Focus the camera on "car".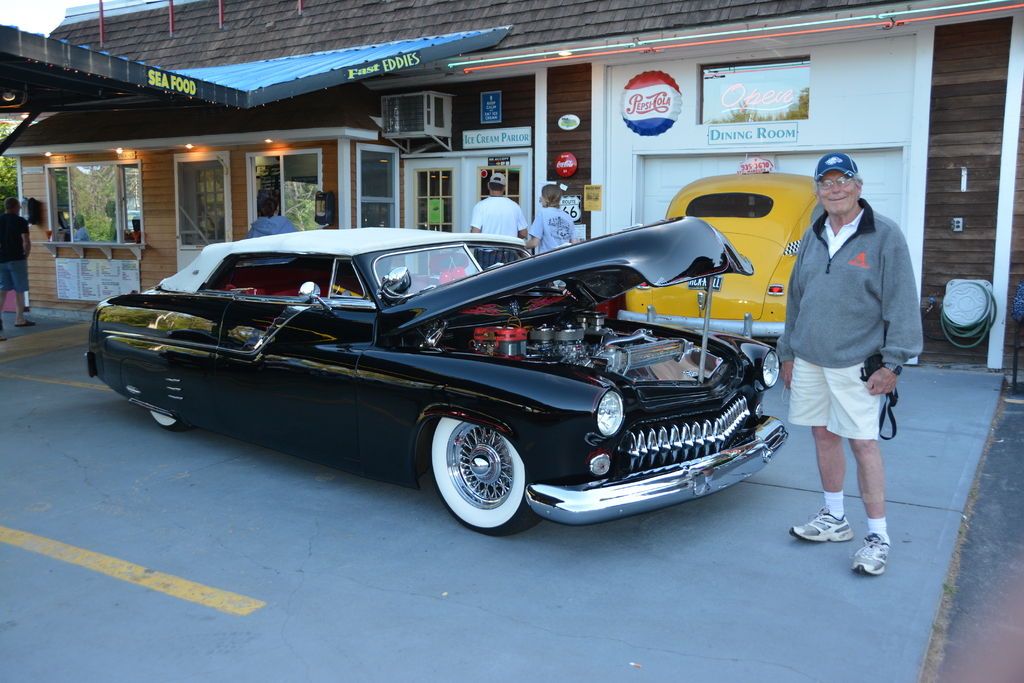
Focus region: x1=82 y1=218 x2=790 y2=533.
